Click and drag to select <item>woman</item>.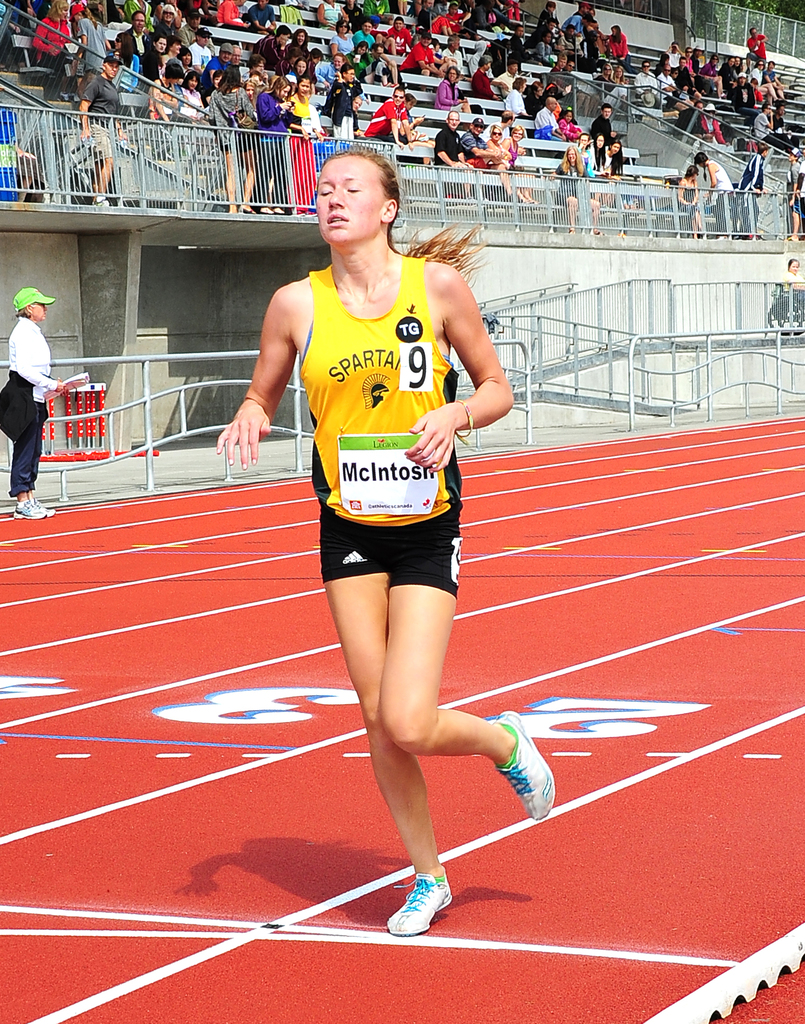
Selection: bbox=(769, 259, 804, 337).
